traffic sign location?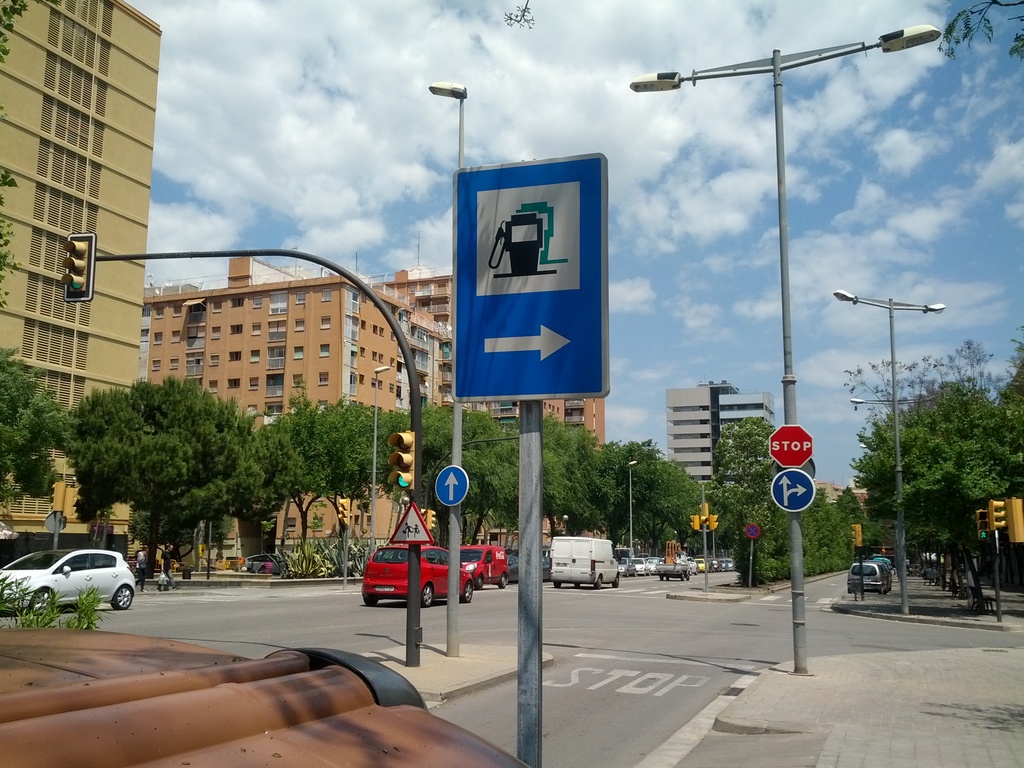
locate(772, 468, 814, 515)
